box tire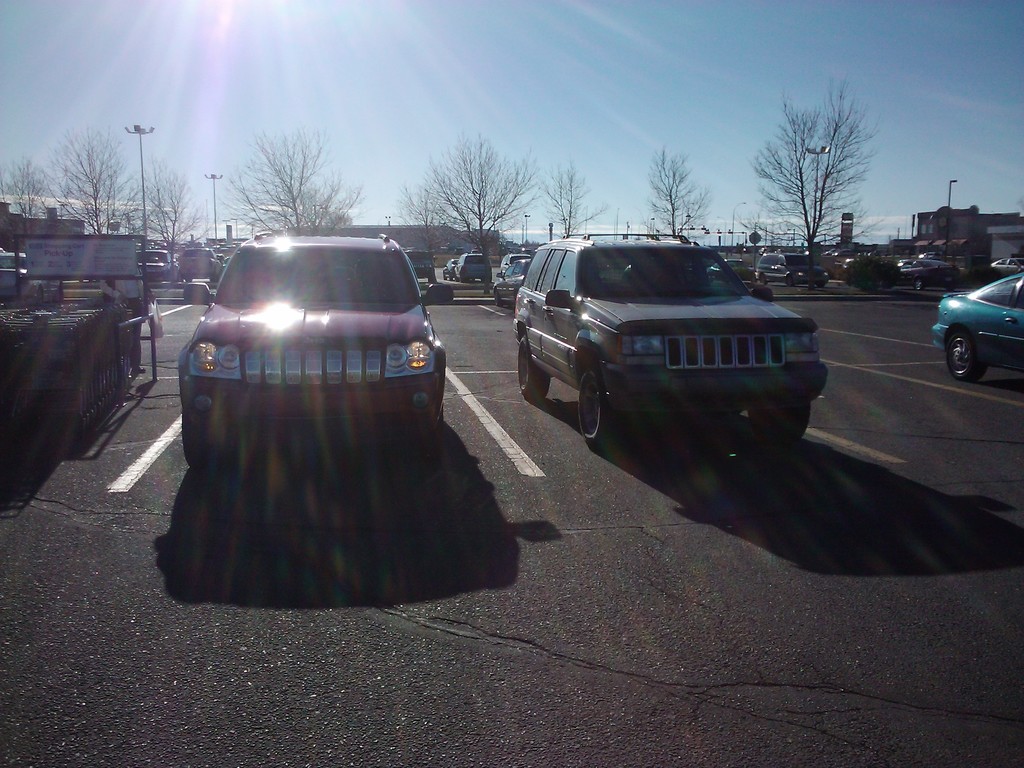
Rect(184, 276, 193, 283)
